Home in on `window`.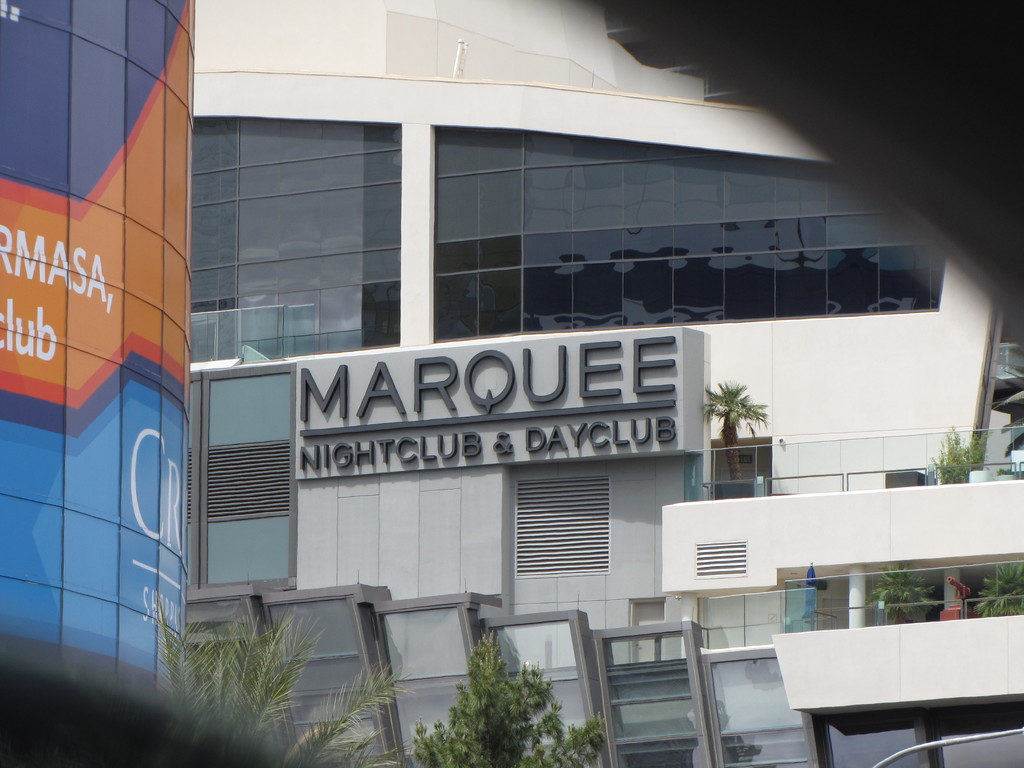
Homed in at box(181, 593, 289, 753).
